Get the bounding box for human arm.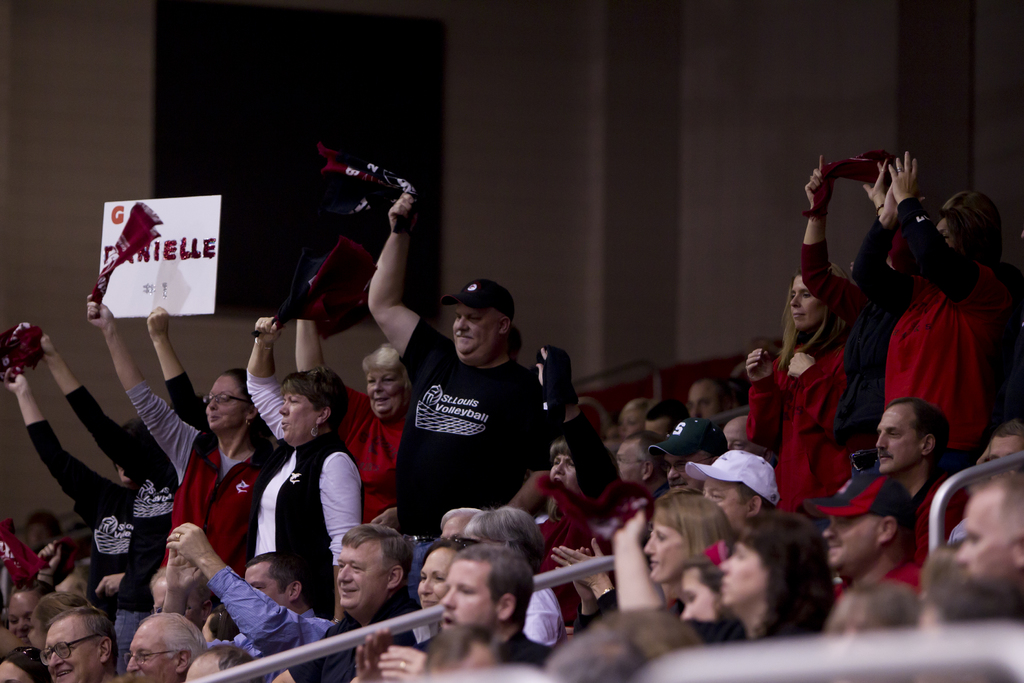
(881,152,1010,320).
